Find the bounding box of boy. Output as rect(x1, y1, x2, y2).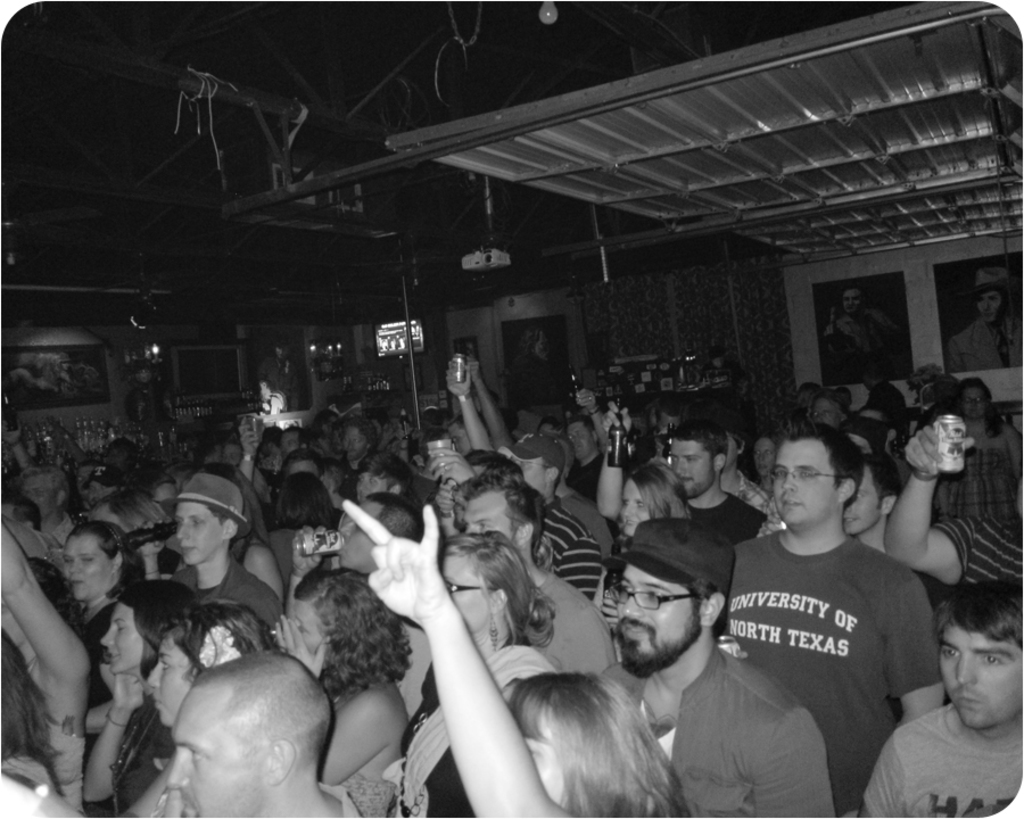
rect(856, 569, 1023, 818).
